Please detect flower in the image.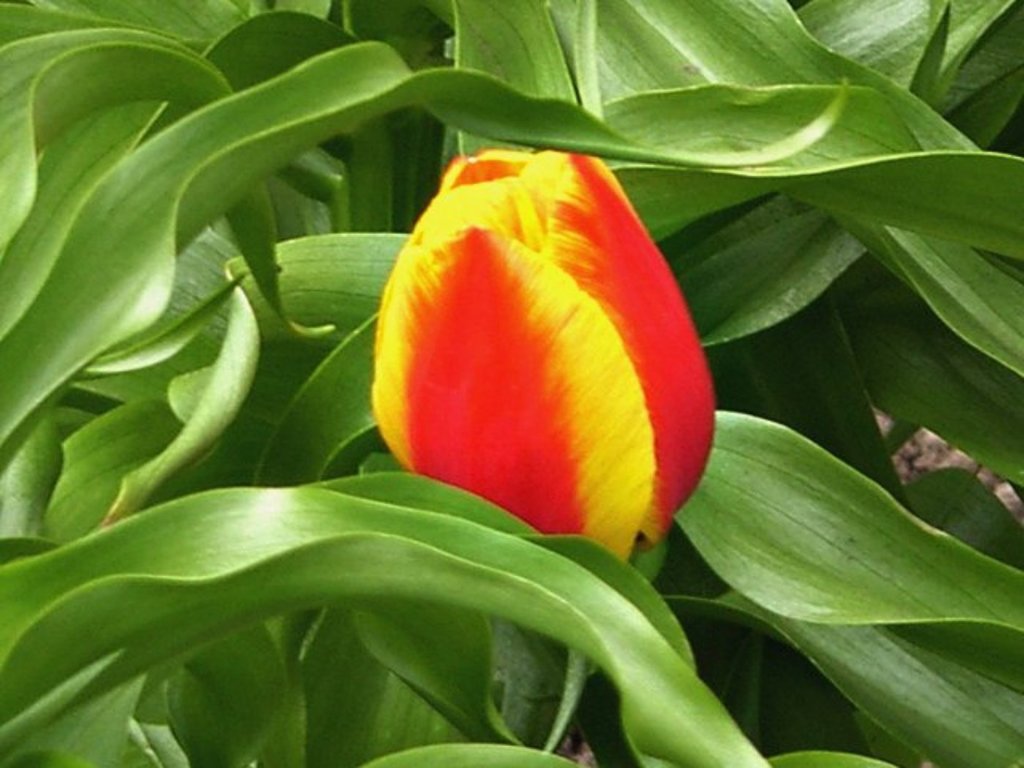
360,145,716,568.
